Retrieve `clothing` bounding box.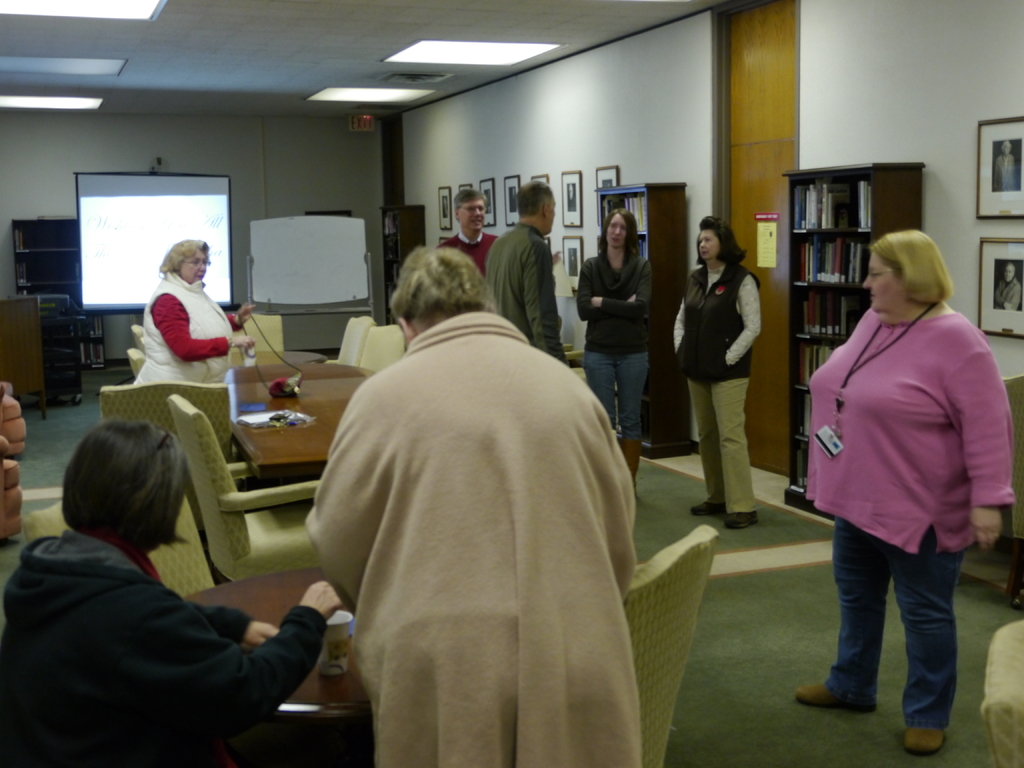
Bounding box: region(801, 305, 1018, 728).
